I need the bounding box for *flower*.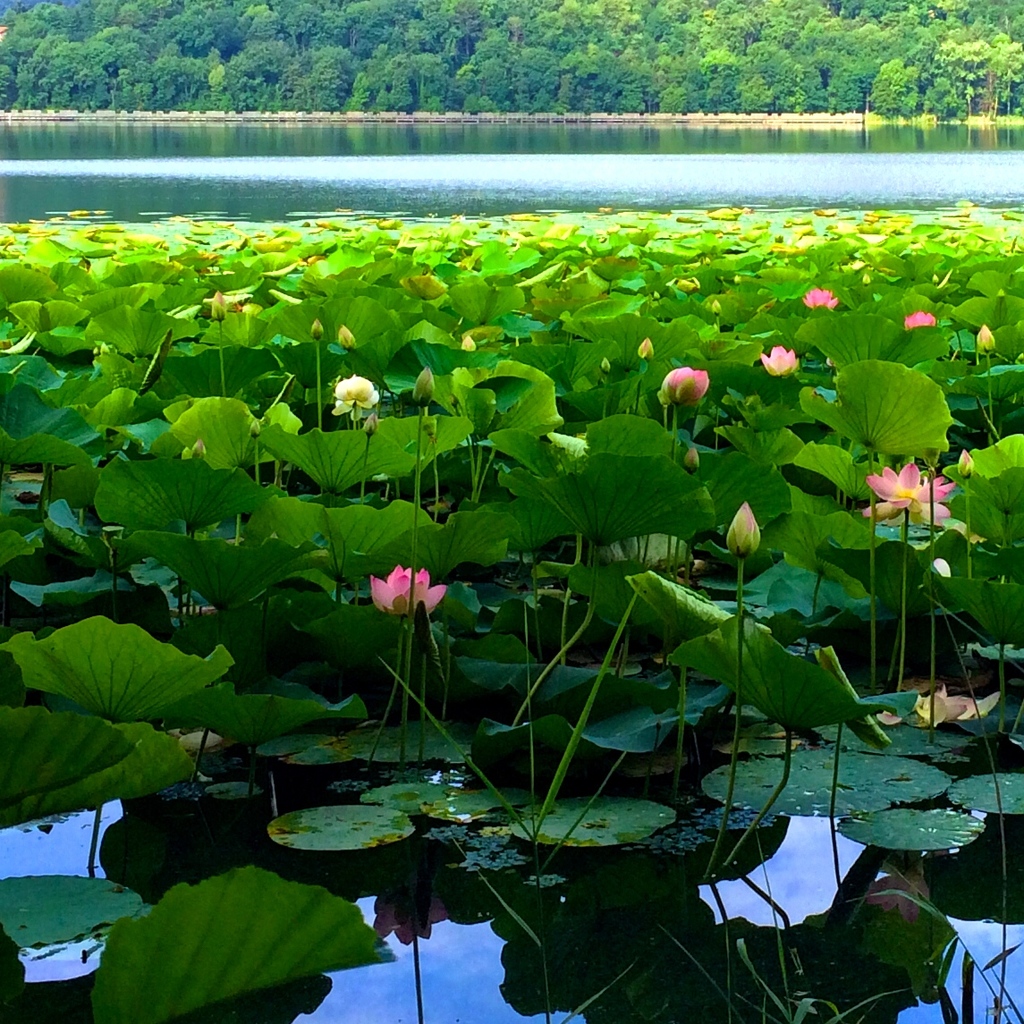
Here it is: box(901, 310, 939, 334).
